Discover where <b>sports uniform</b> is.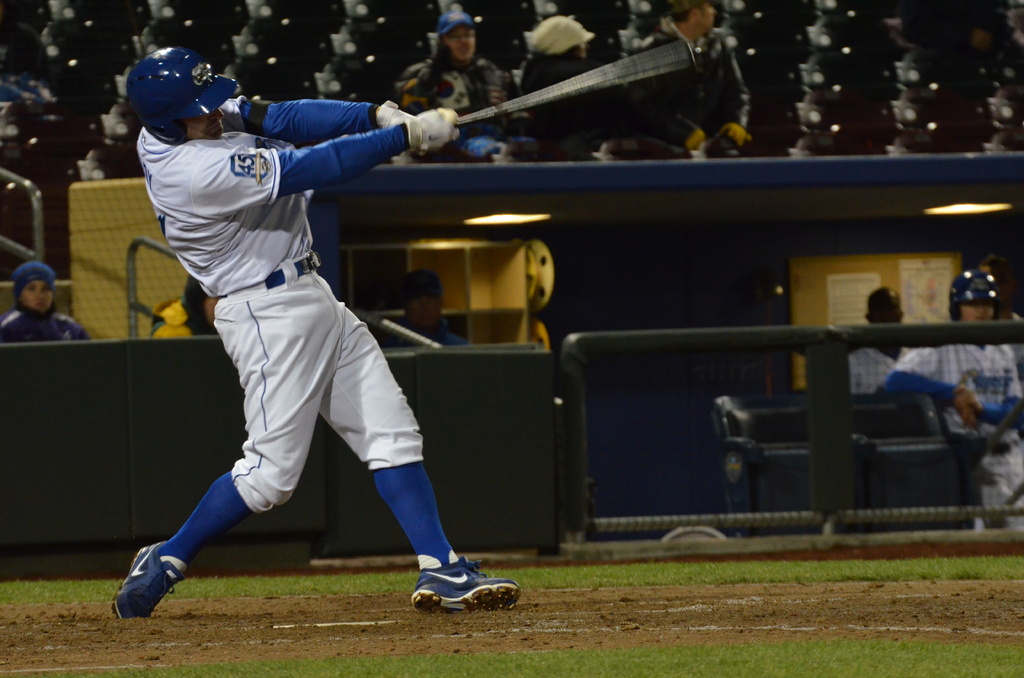
Discovered at x1=889 y1=266 x2=1023 y2=529.
